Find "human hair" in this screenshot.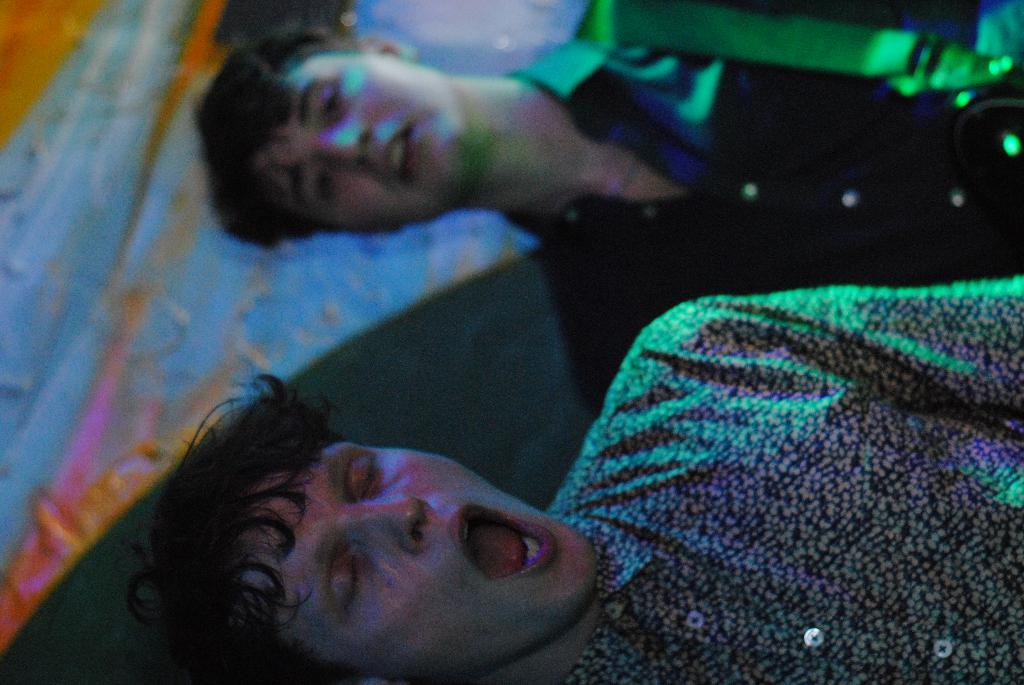
The bounding box for "human hair" is rect(111, 366, 365, 684).
